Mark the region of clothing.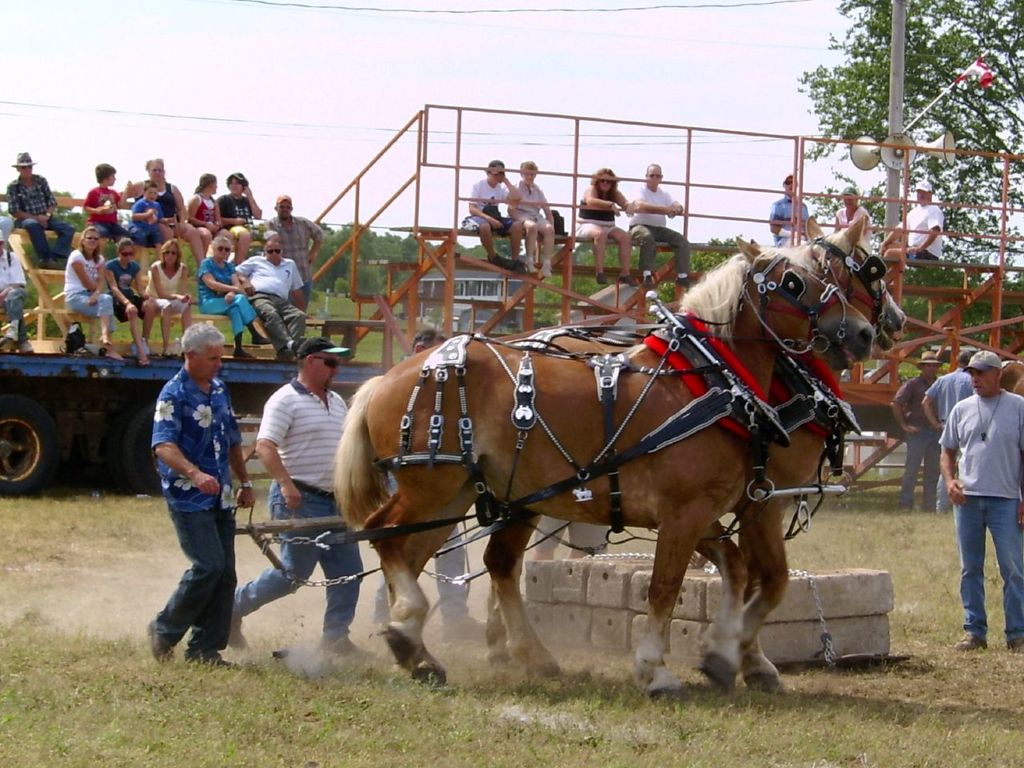
Region: rect(110, 258, 139, 318).
